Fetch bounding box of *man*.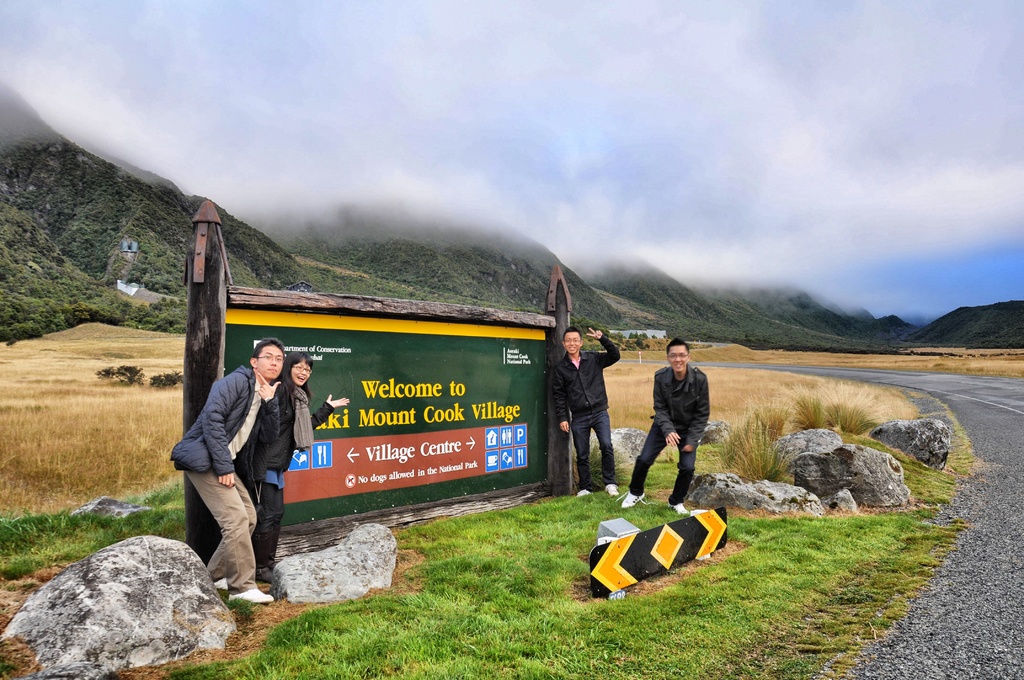
Bbox: x1=626 y1=332 x2=710 y2=519.
